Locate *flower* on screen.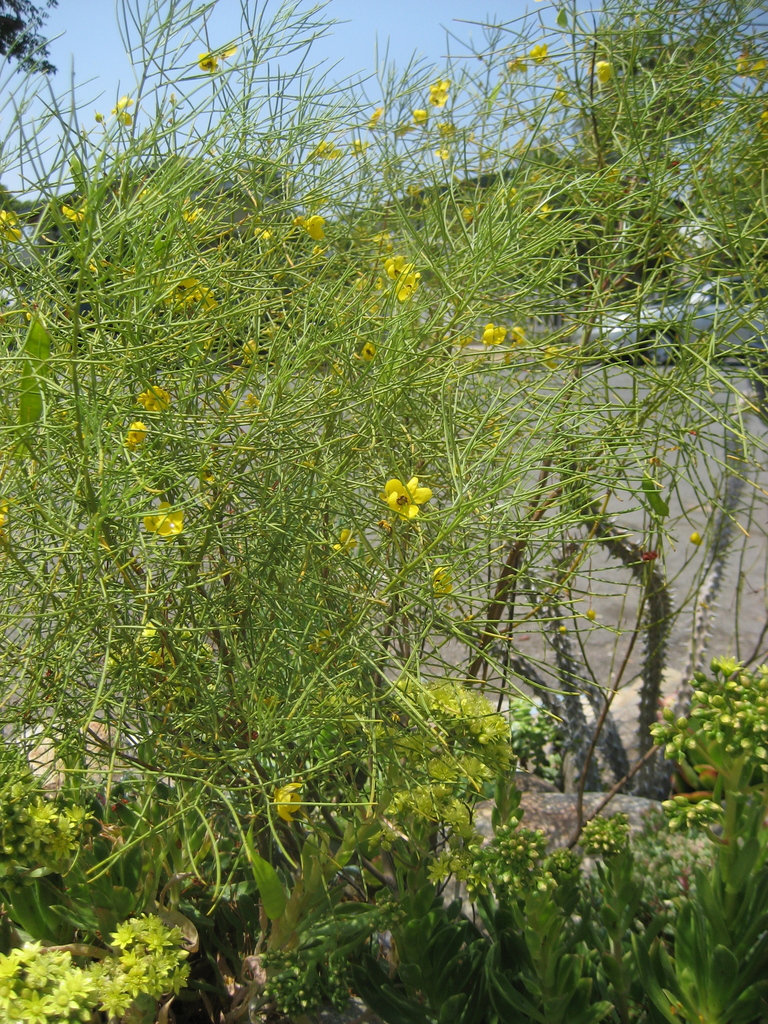
On screen at <region>307, 625, 334, 648</region>.
